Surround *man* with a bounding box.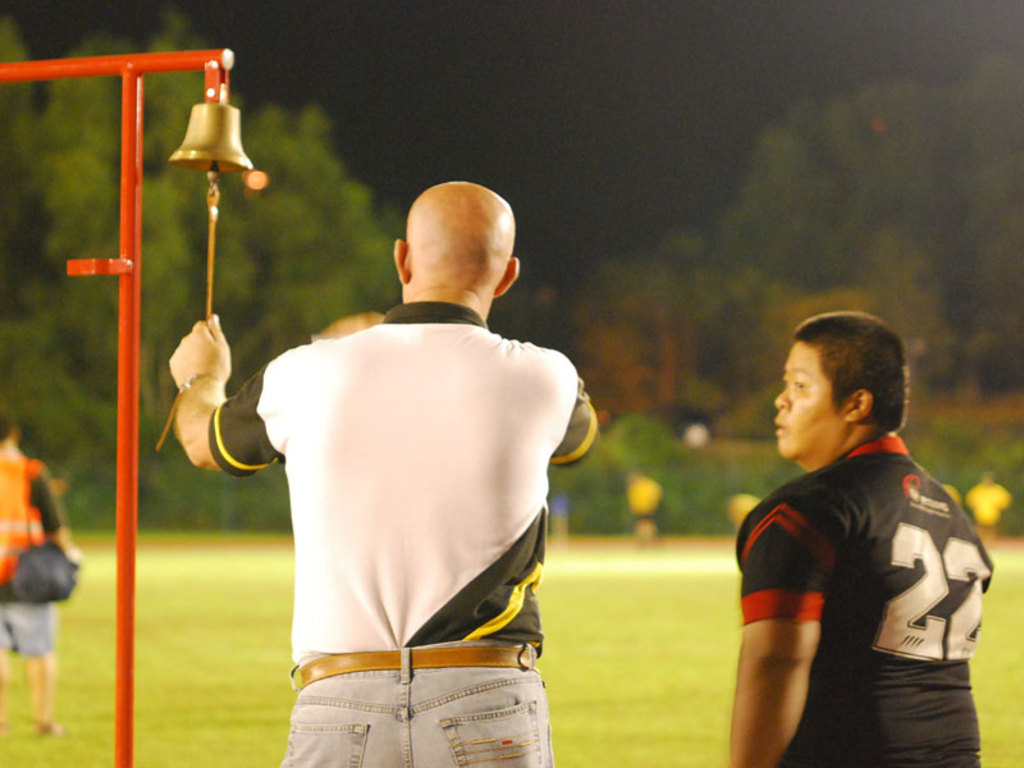
bbox(0, 402, 77, 744).
